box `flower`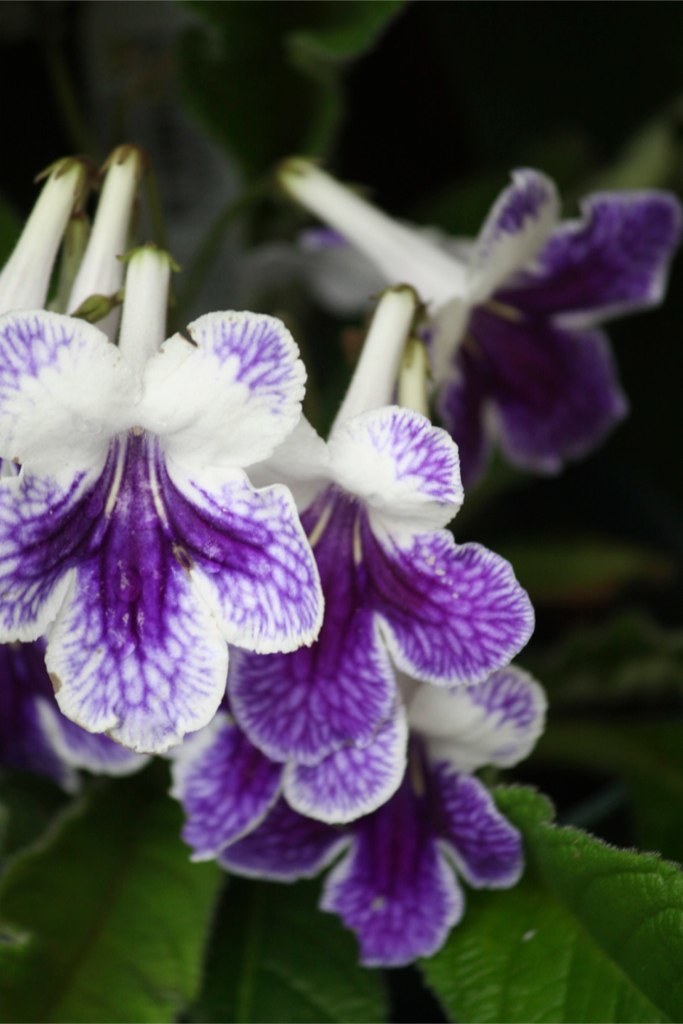
{"left": 280, "top": 171, "right": 676, "bottom": 469}
